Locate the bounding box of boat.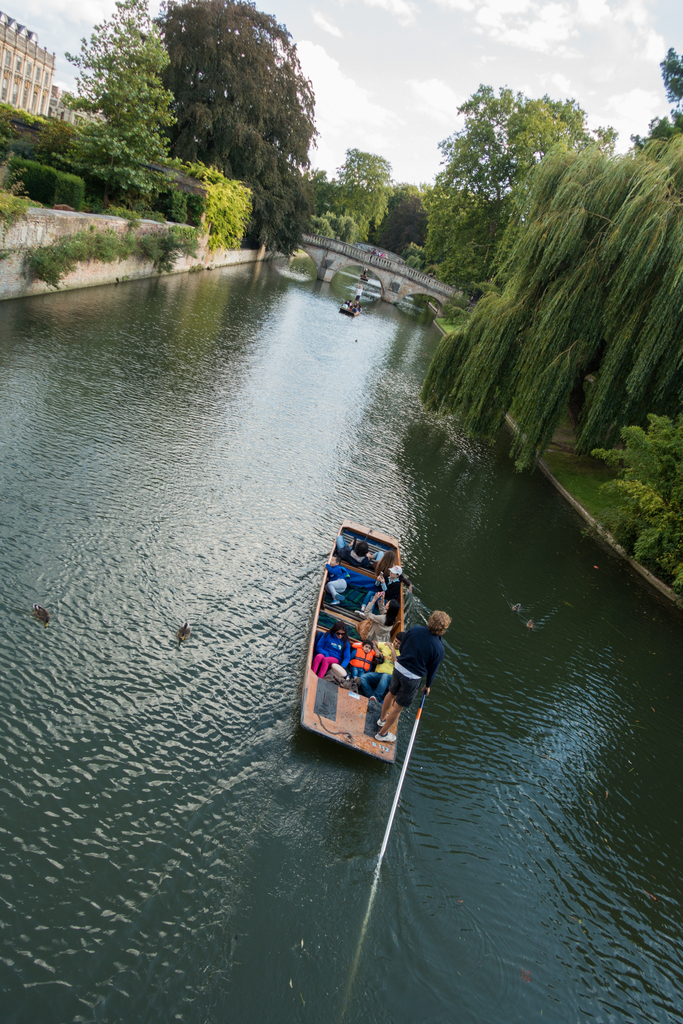
Bounding box: <box>337,294,358,319</box>.
